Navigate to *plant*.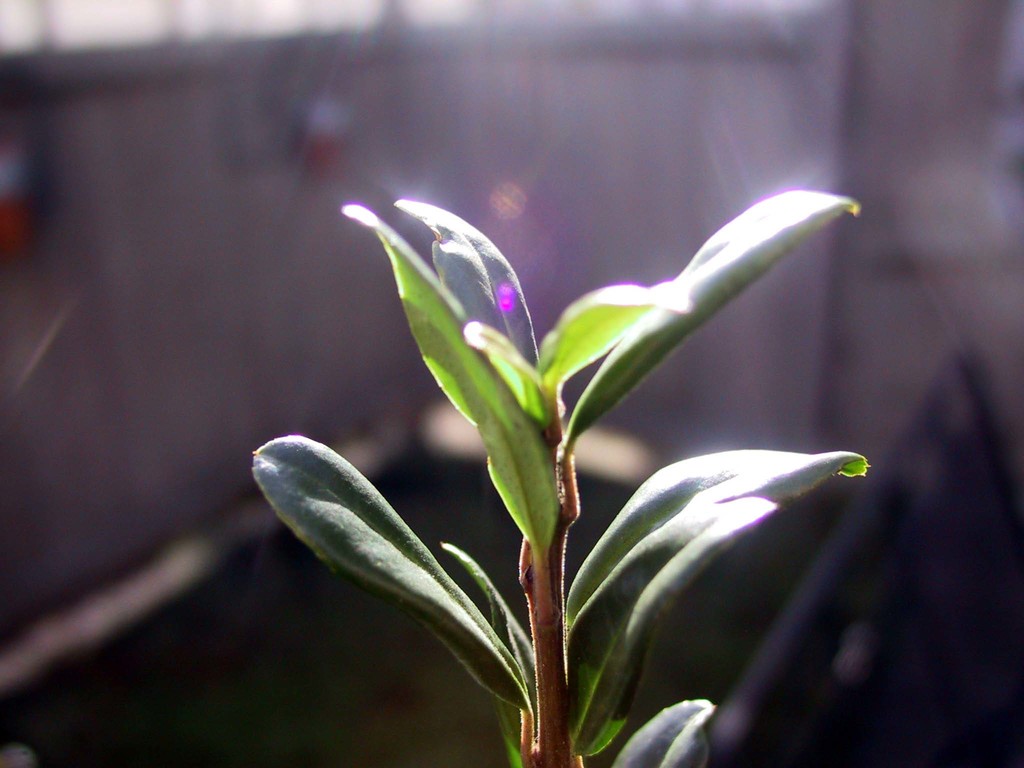
Navigation target: rect(205, 61, 931, 767).
